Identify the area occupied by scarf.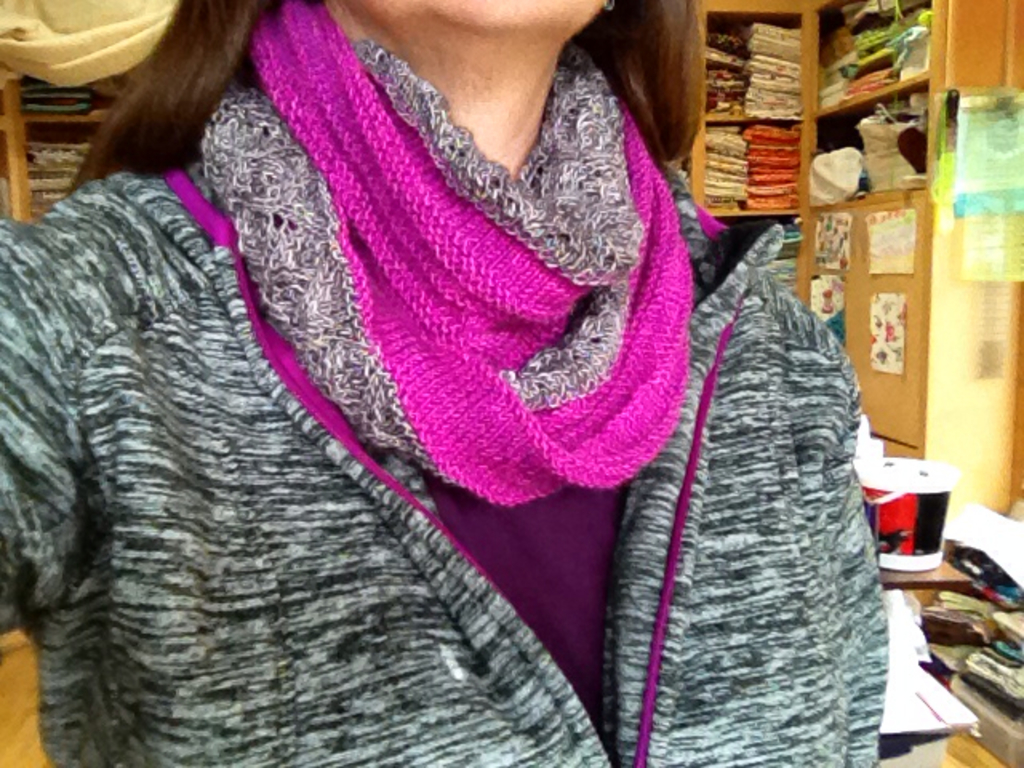
Area: <region>192, 0, 696, 504</region>.
